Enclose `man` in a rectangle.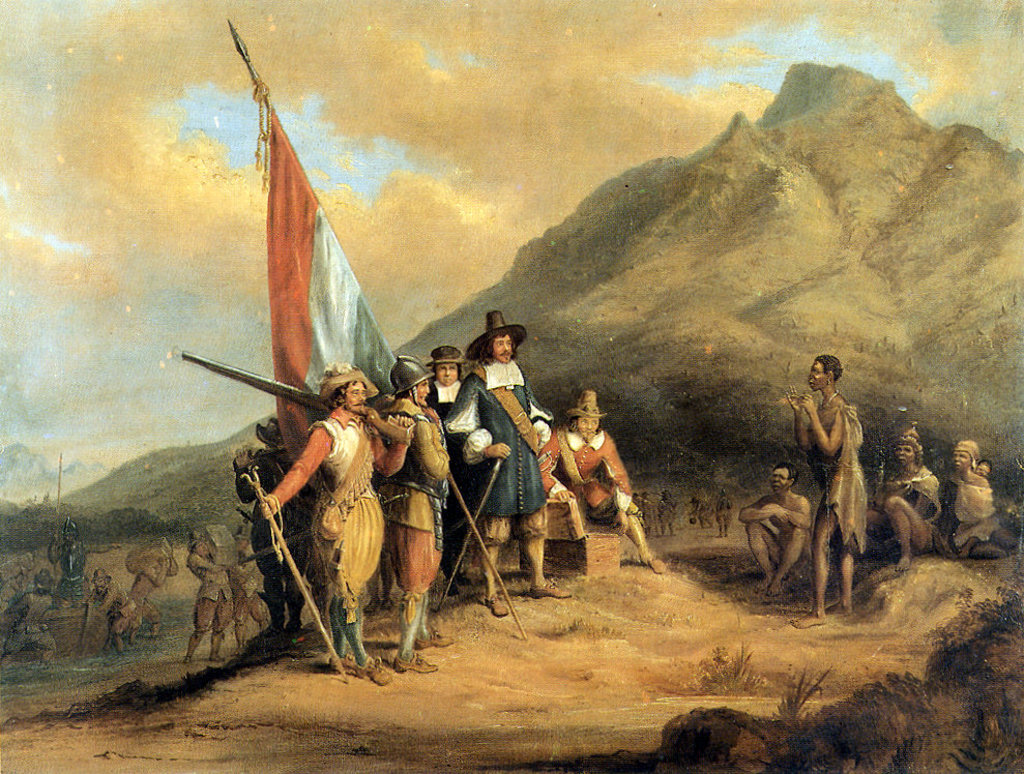
left=779, top=348, right=867, bottom=628.
